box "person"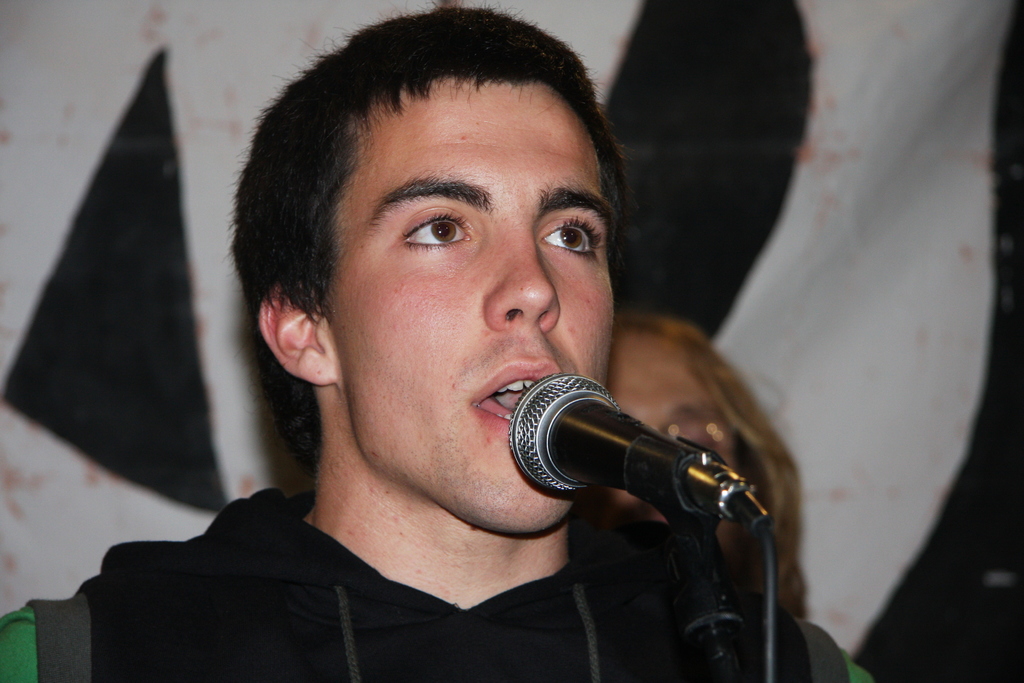
[left=95, top=34, right=756, bottom=682]
